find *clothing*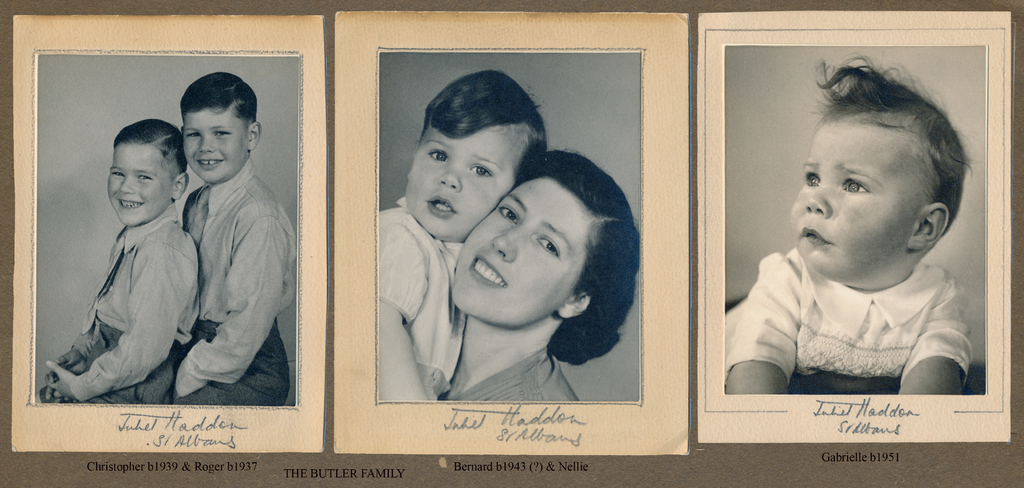
crop(376, 193, 467, 401)
